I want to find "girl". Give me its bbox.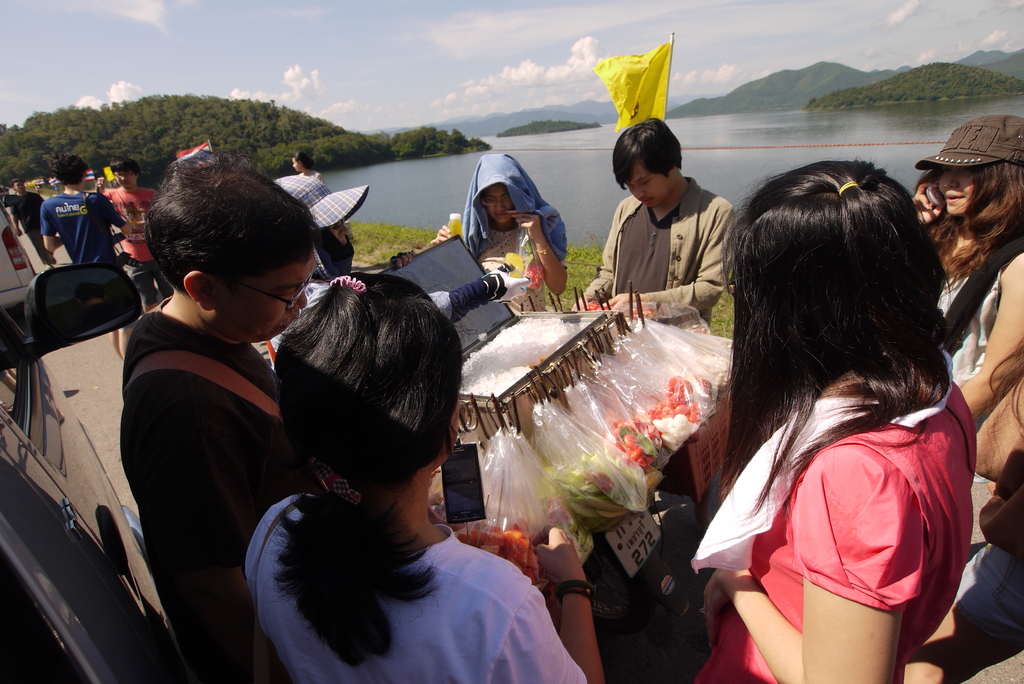
Rect(243, 268, 605, 683).
